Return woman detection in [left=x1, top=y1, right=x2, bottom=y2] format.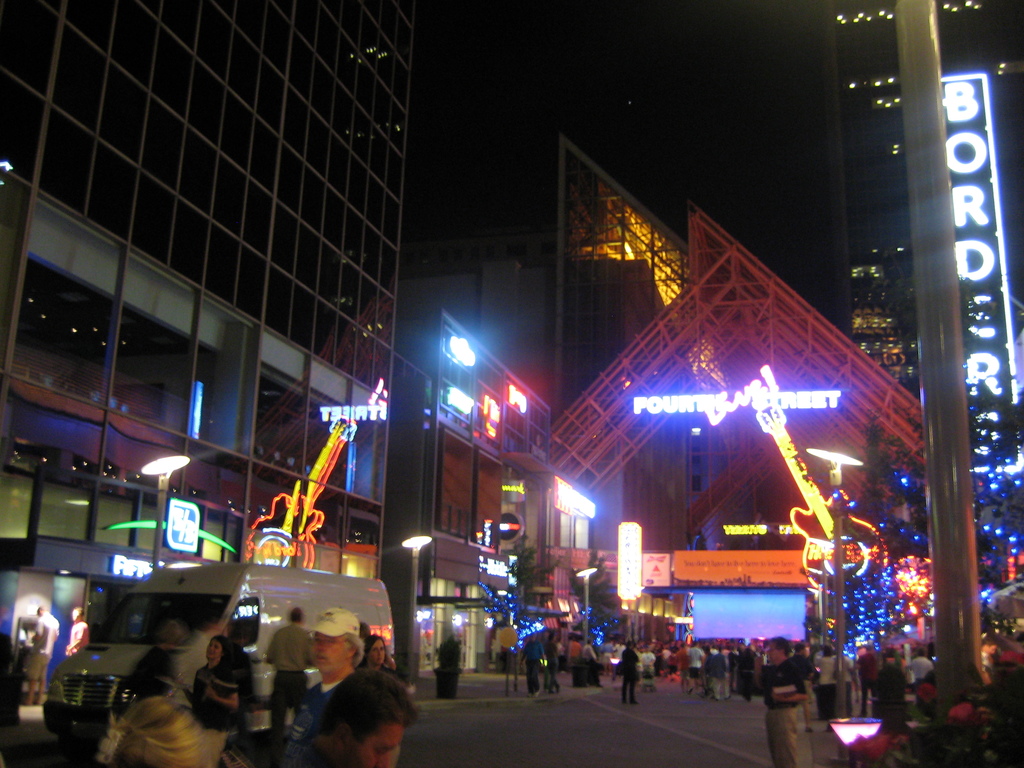
[left=352, top=633, right=399, bottom=675].
